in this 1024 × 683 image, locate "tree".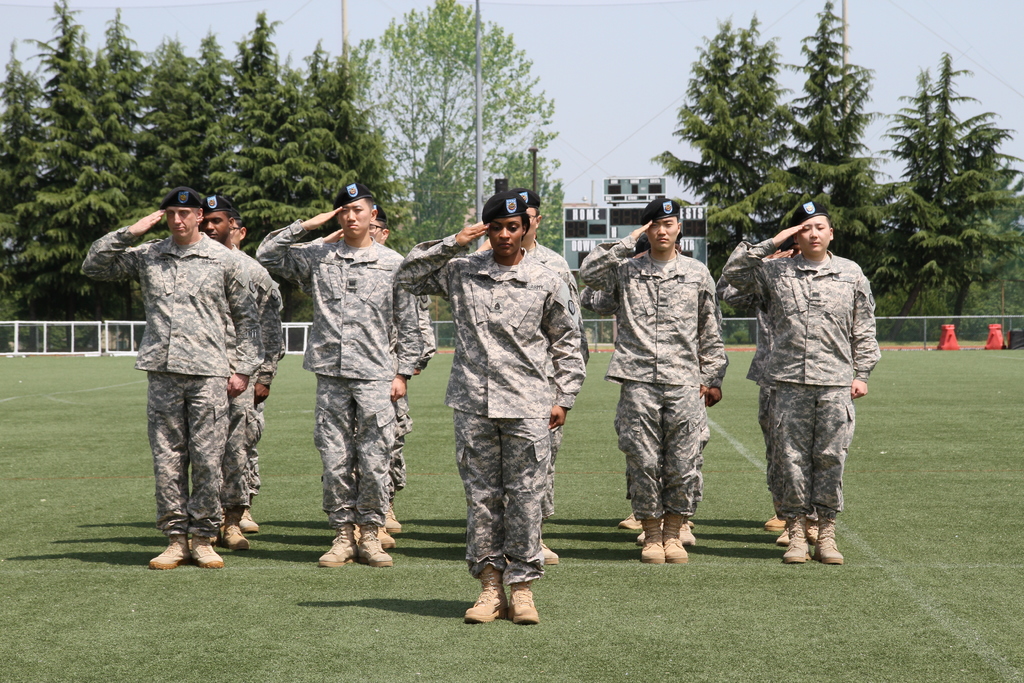
Bounding box: (x1=857, y1=15, x2=1013, y2=344).
